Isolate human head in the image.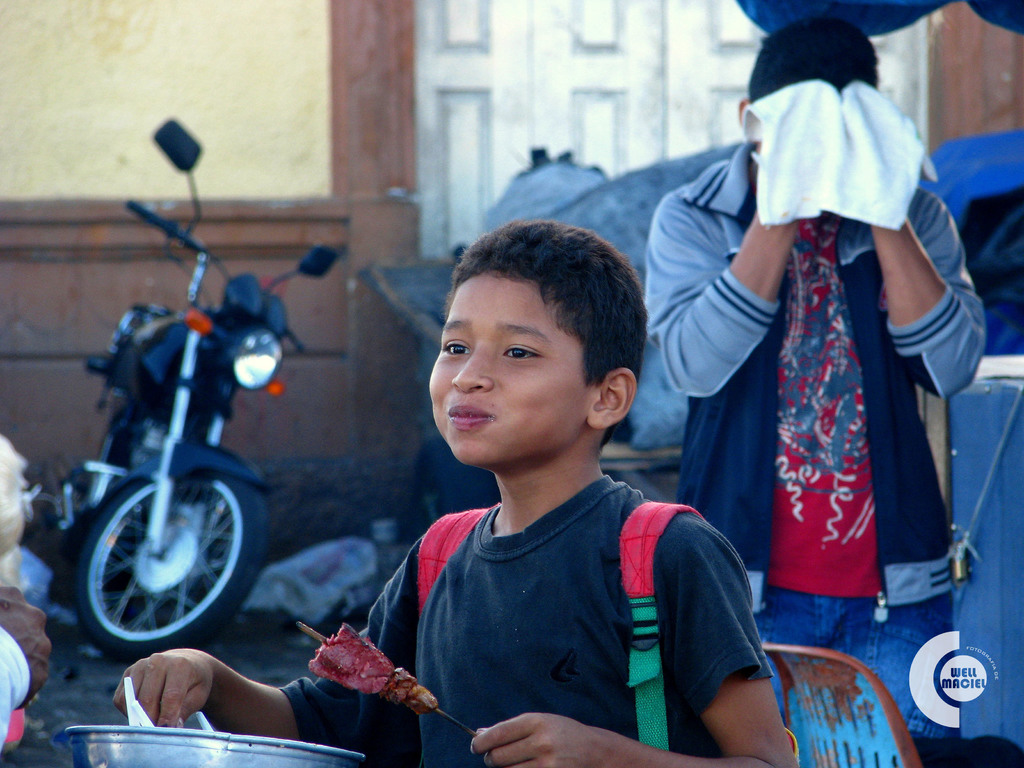
Isolated region: box(737, 19, 876, 127).
